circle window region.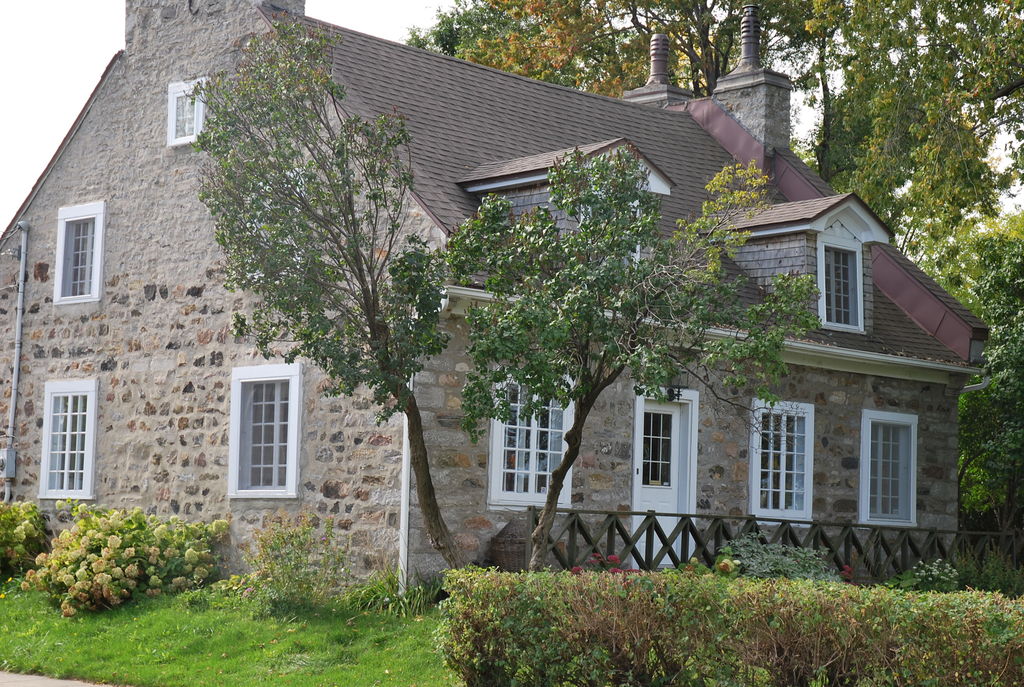
Region: (left=514, top=380, right=569, bottom=491).
